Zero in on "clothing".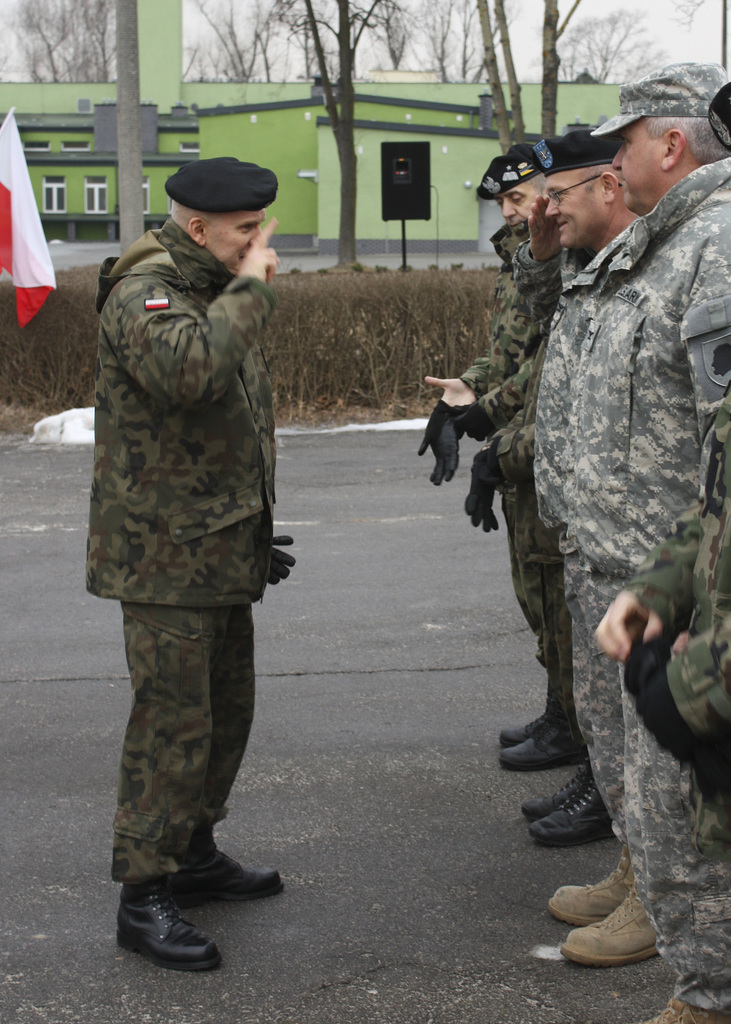
Zeroed in: pyautogui.locateOnScreen(449, 250, 581, 725).
